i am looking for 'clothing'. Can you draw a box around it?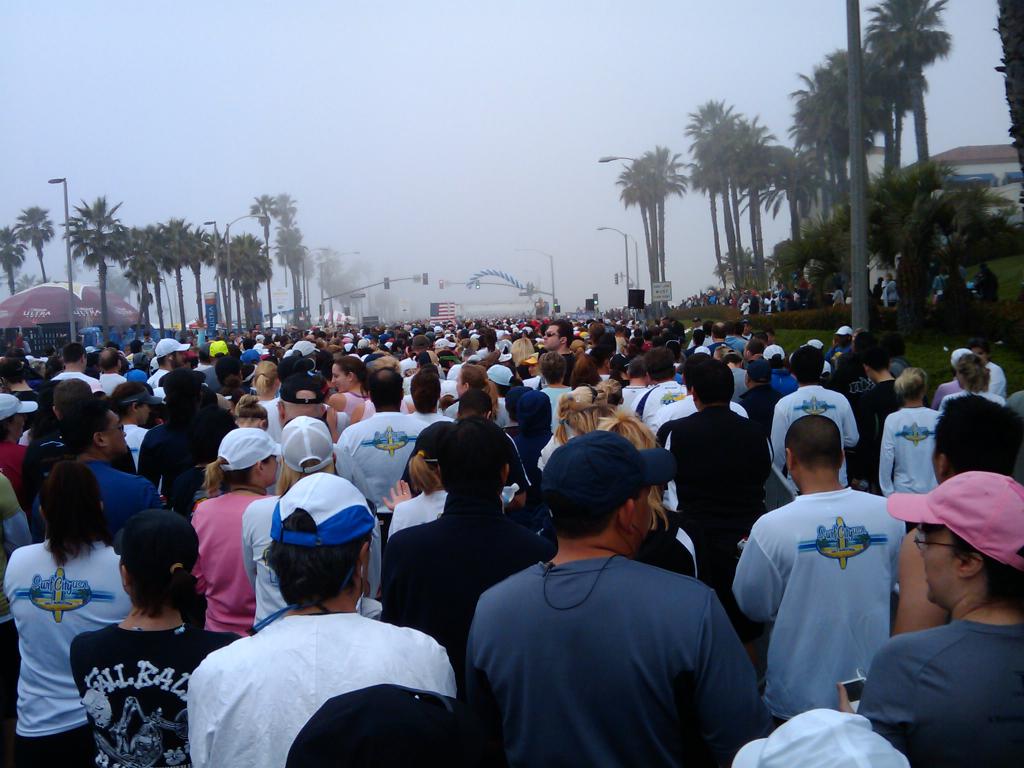
Sure, the bounding box is <bbox>748, 463, 918, 740</bbox>.
